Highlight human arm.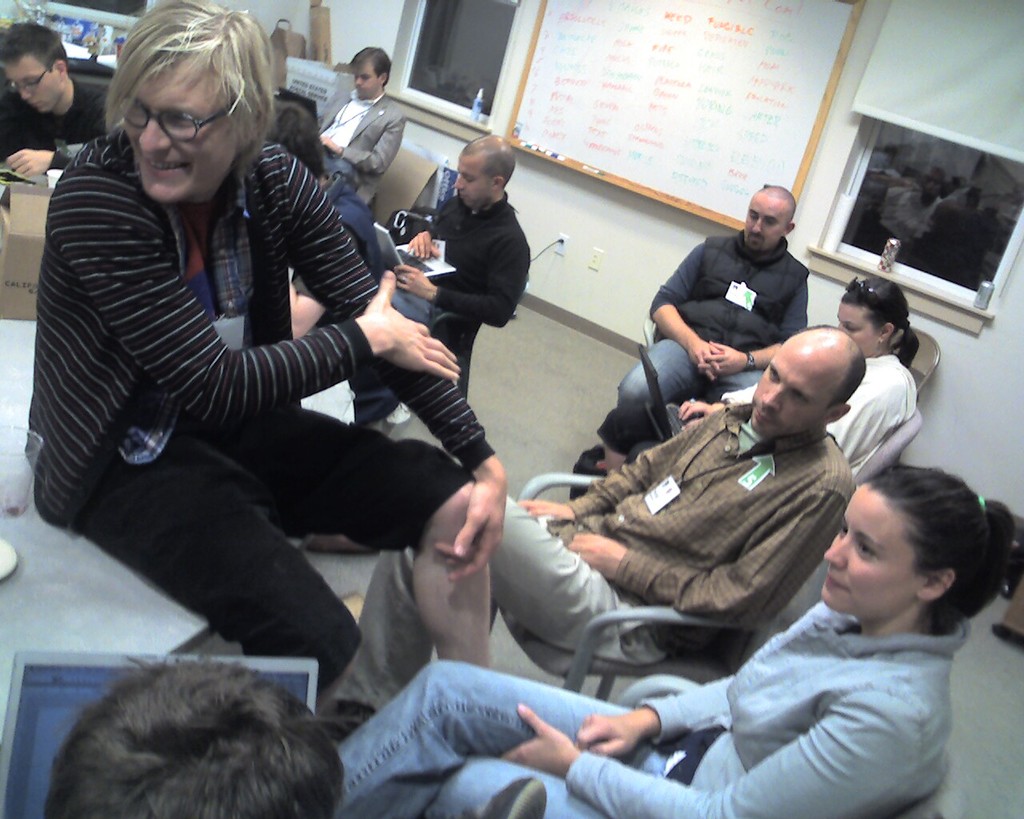
Highlighted region: Rect(650, 238, 722, 381).
